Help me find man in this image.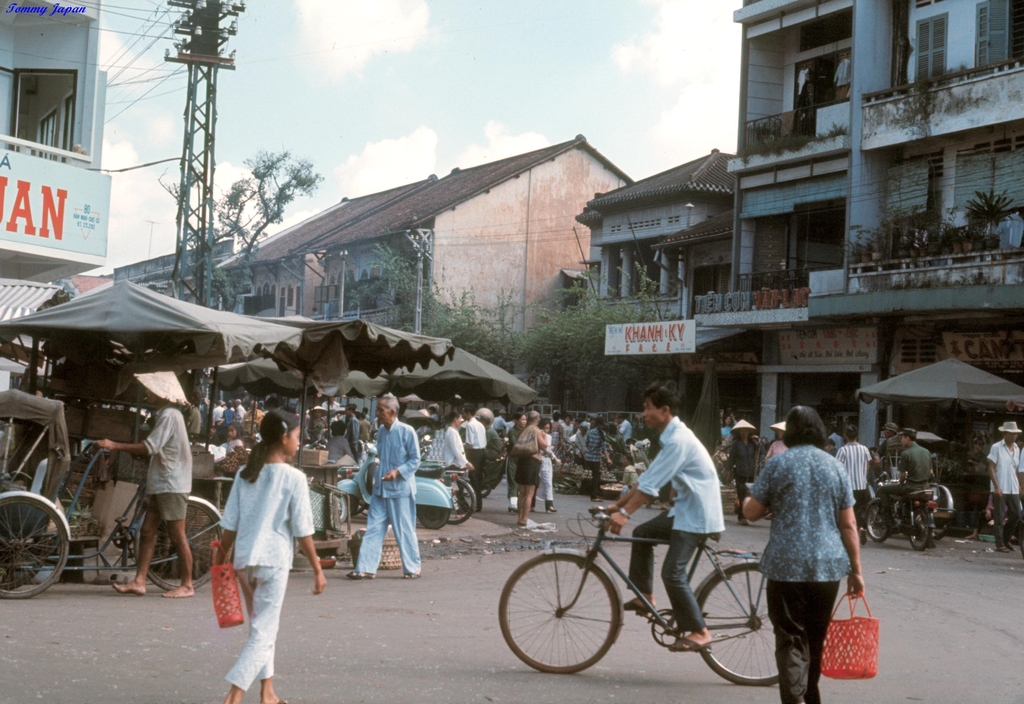
Found it: locate(461, 403, 490, 512).
